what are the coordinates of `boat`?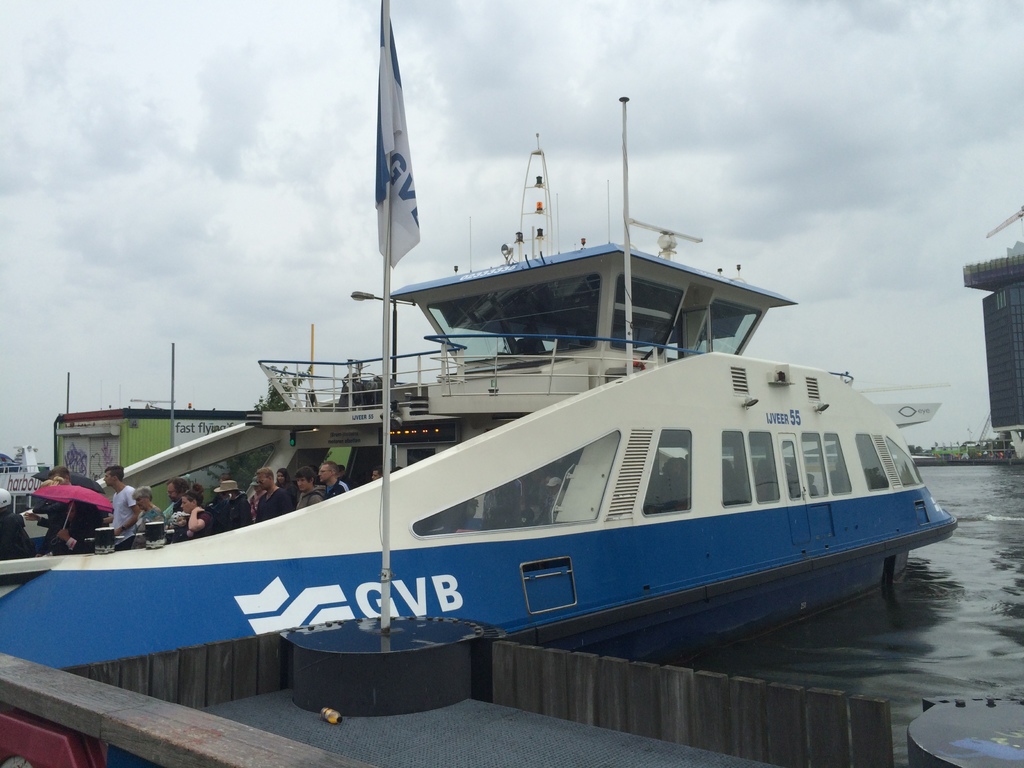
0 95 961 668.
